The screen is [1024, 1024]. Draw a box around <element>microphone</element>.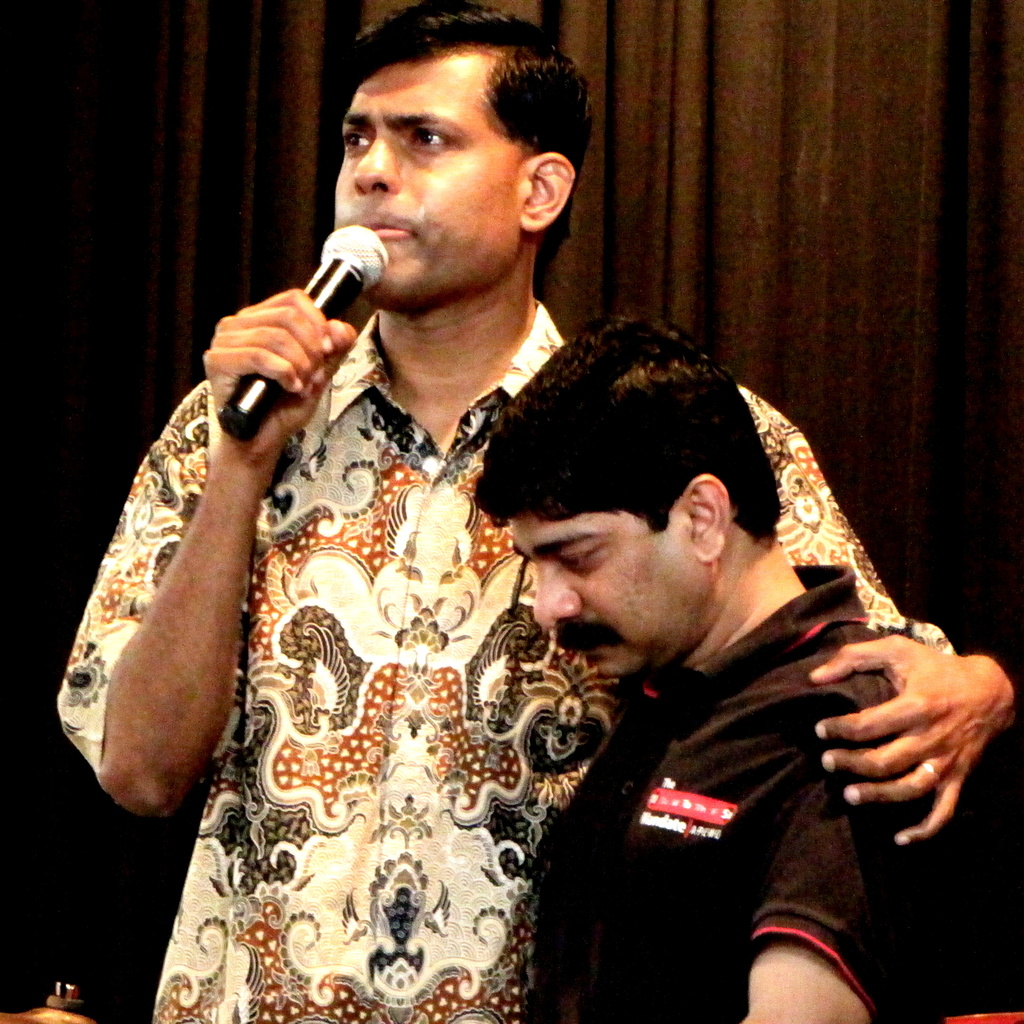
(227,219,389,452).
